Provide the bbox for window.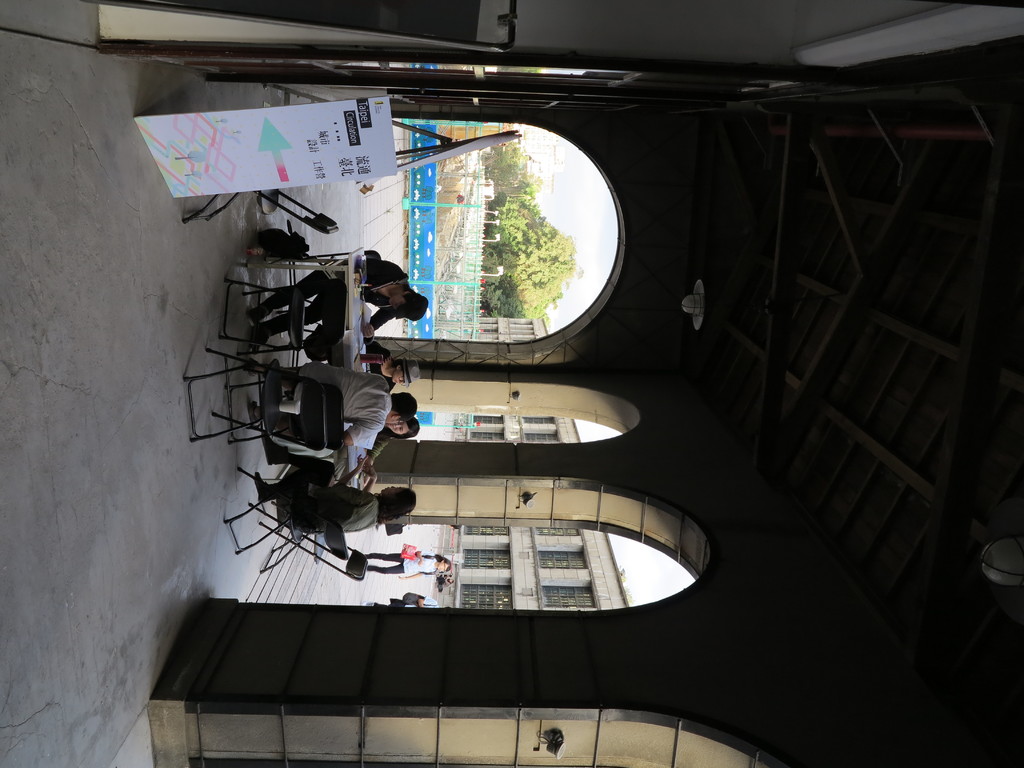
region(460, 545, 512, 569).
